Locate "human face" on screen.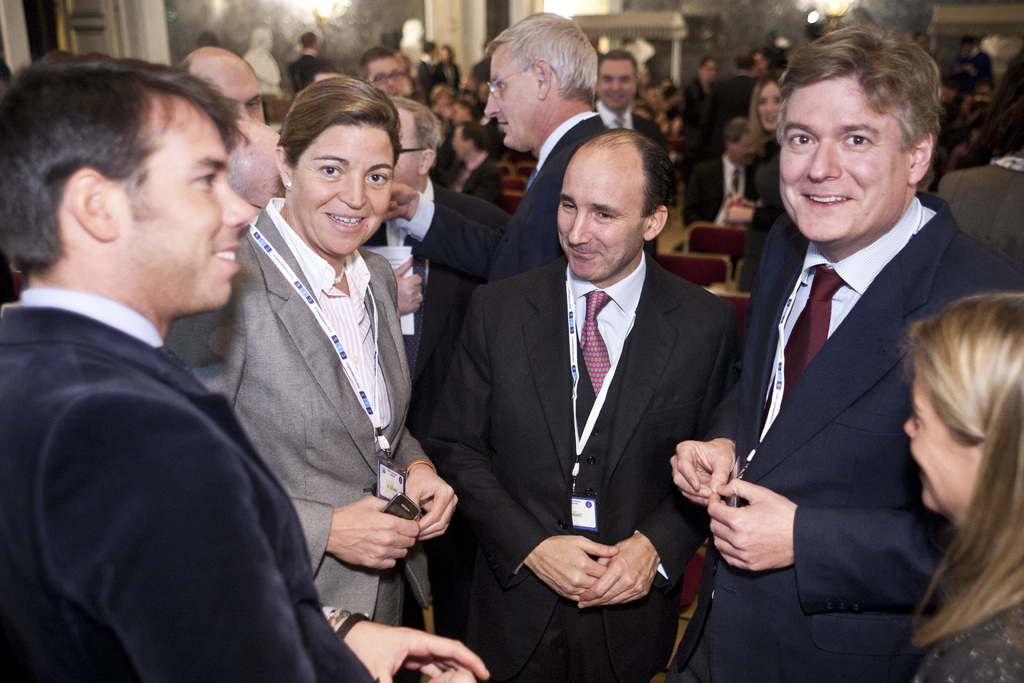
On screen at 776/75/910/242.
